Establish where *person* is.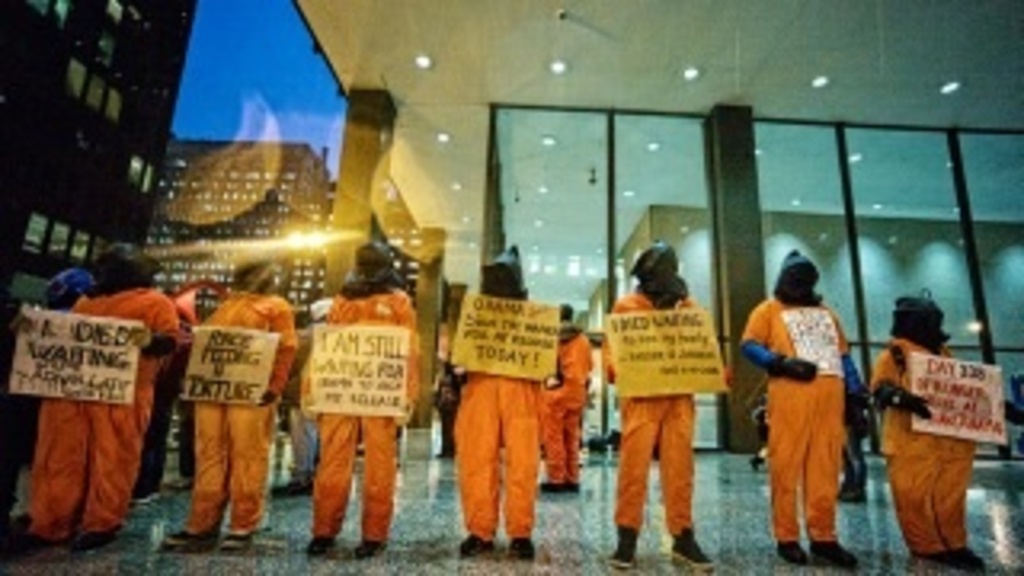
Established at detection(198, 259, 298, 554).
